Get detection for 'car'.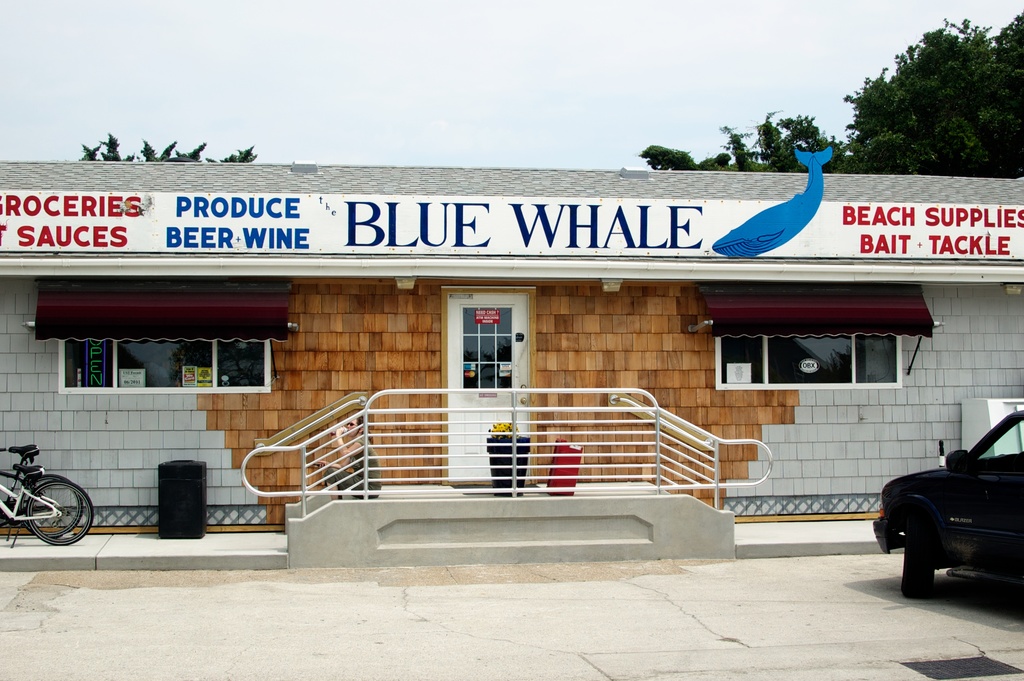
Detection: region(870, 407, 1023, 603).
